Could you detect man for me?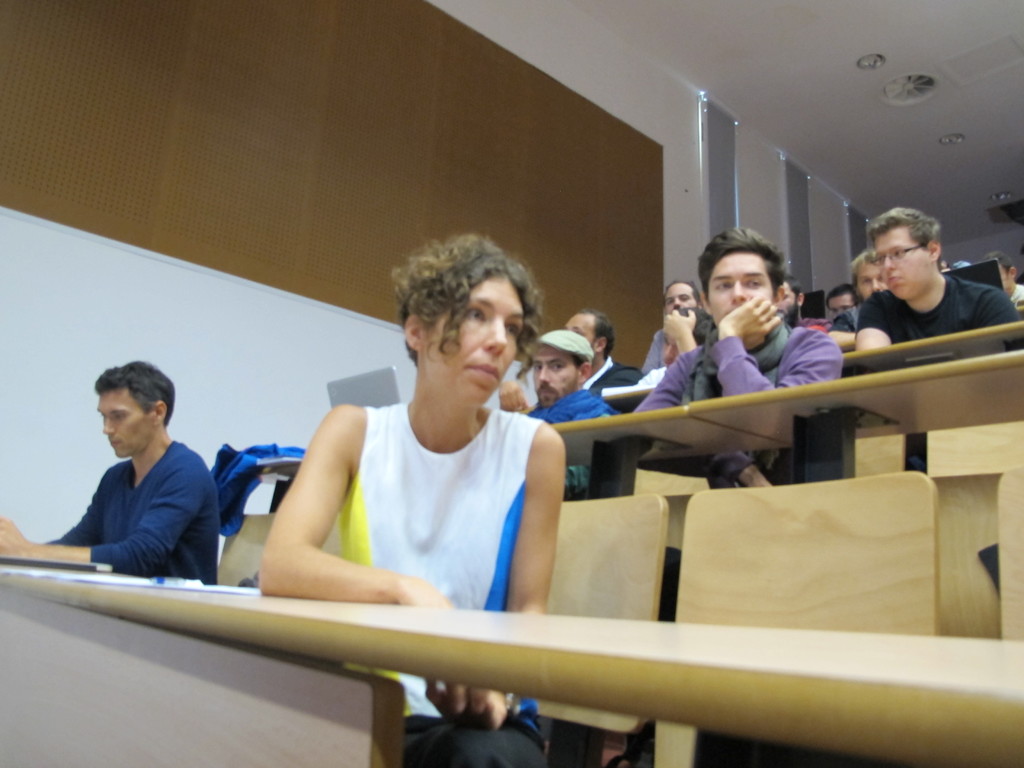
Detection result: [x1=521, y1=333, x2=612, y2=492].
